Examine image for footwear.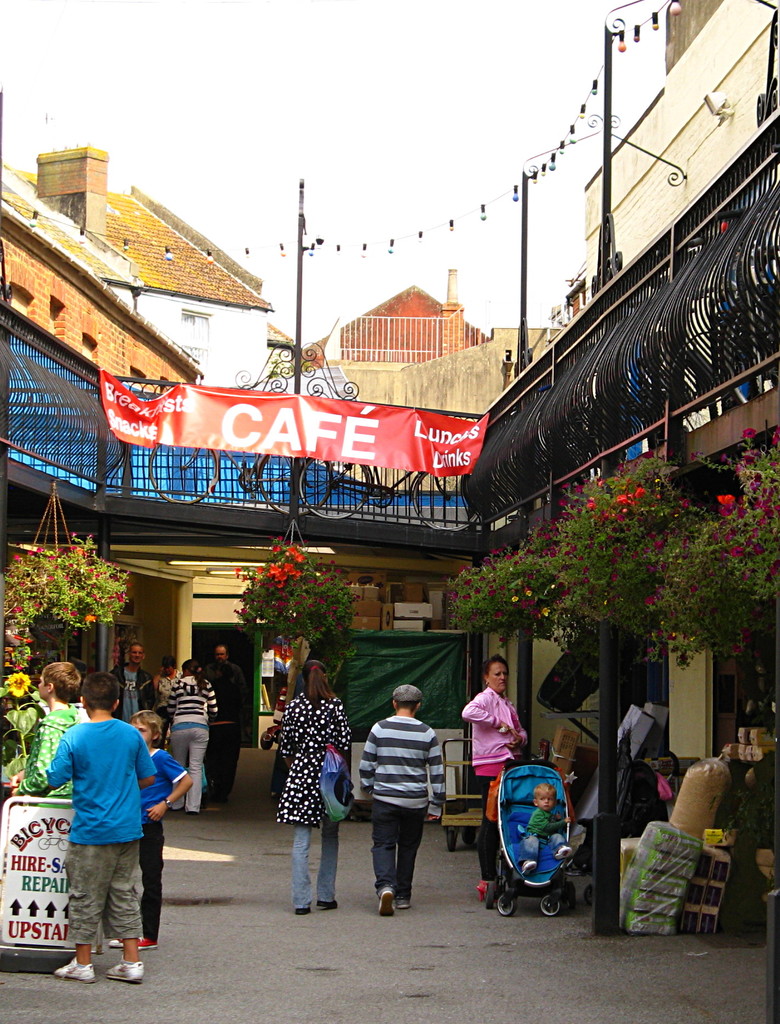
Examination result: x1=379 y1=883 x2=400 y2=913.
